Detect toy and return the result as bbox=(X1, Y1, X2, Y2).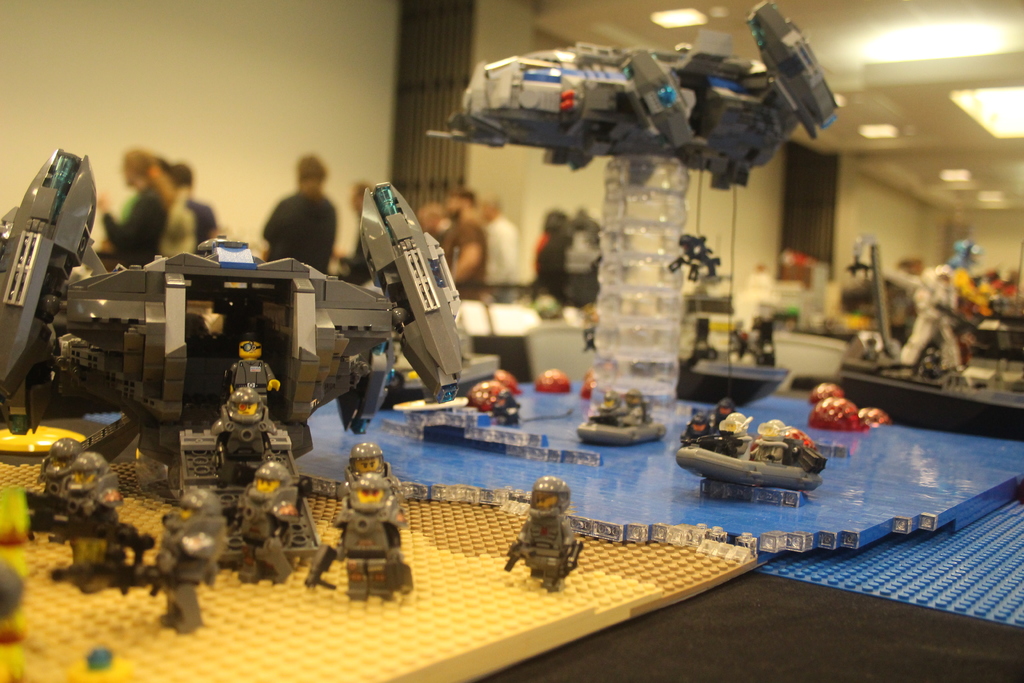
bbox=(572, 389, 664, 449).
